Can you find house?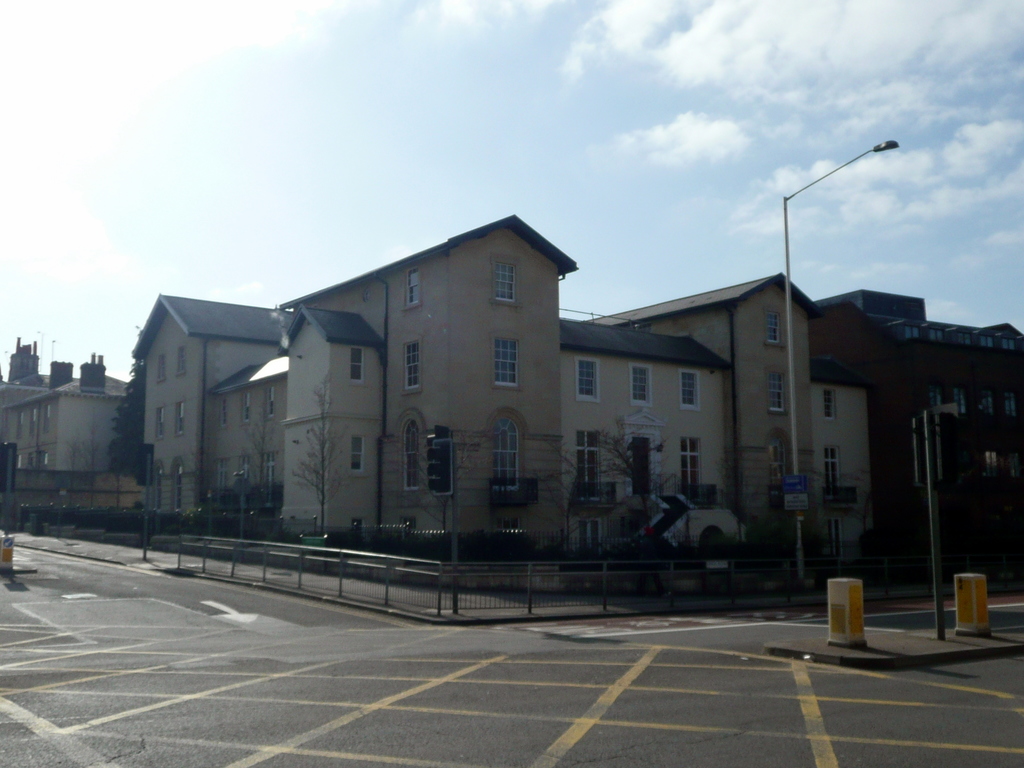
Yes, bounding box: [557,324,727,548].
